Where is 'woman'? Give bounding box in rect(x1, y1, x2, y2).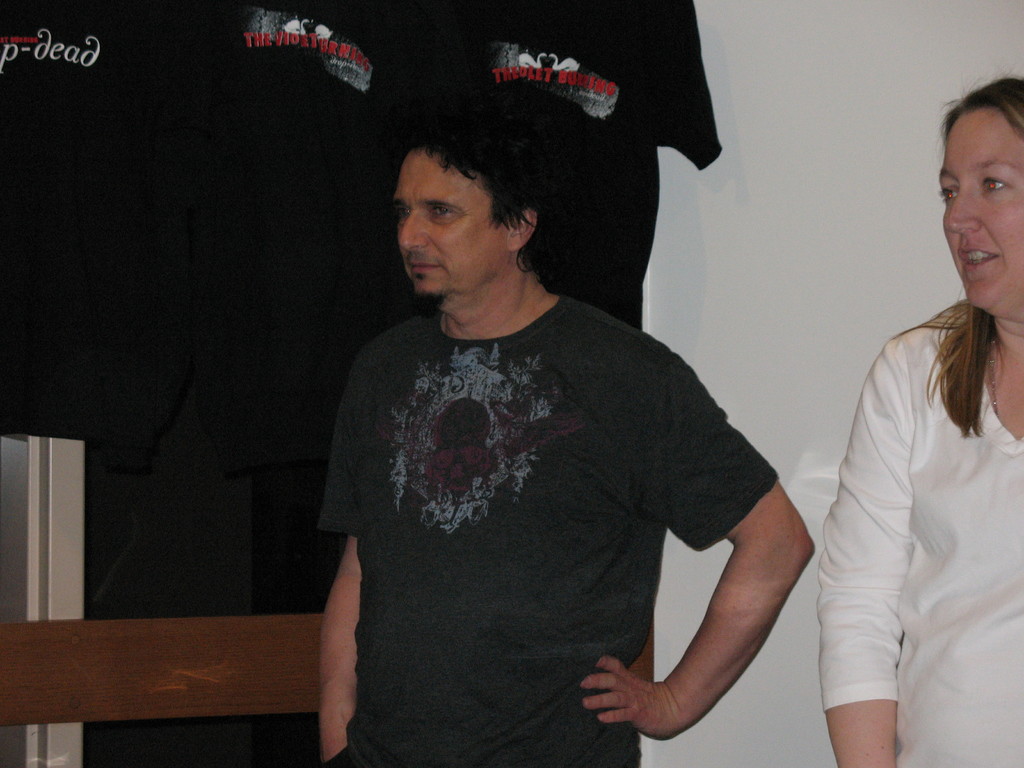
rect(807, 141, 1015, 767).
